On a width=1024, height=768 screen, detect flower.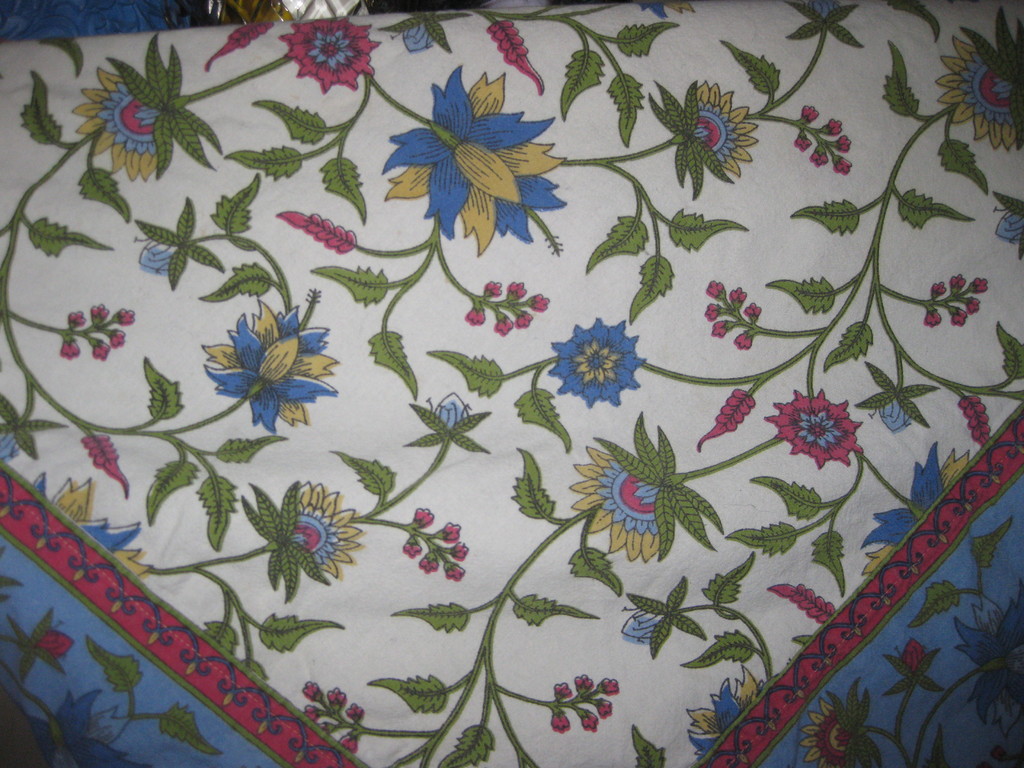
545,315,650,415.
